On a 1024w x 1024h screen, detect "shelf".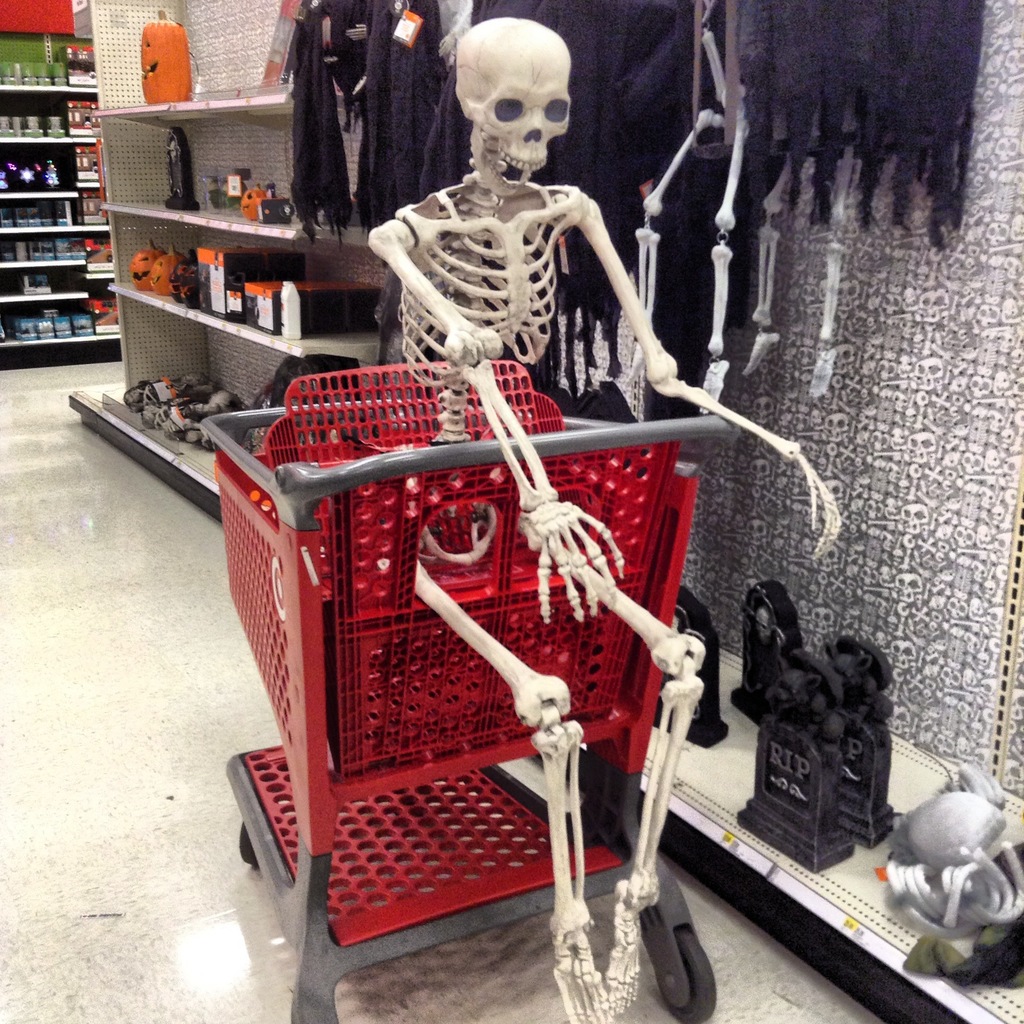
crop(0, 260, 91, 307).
